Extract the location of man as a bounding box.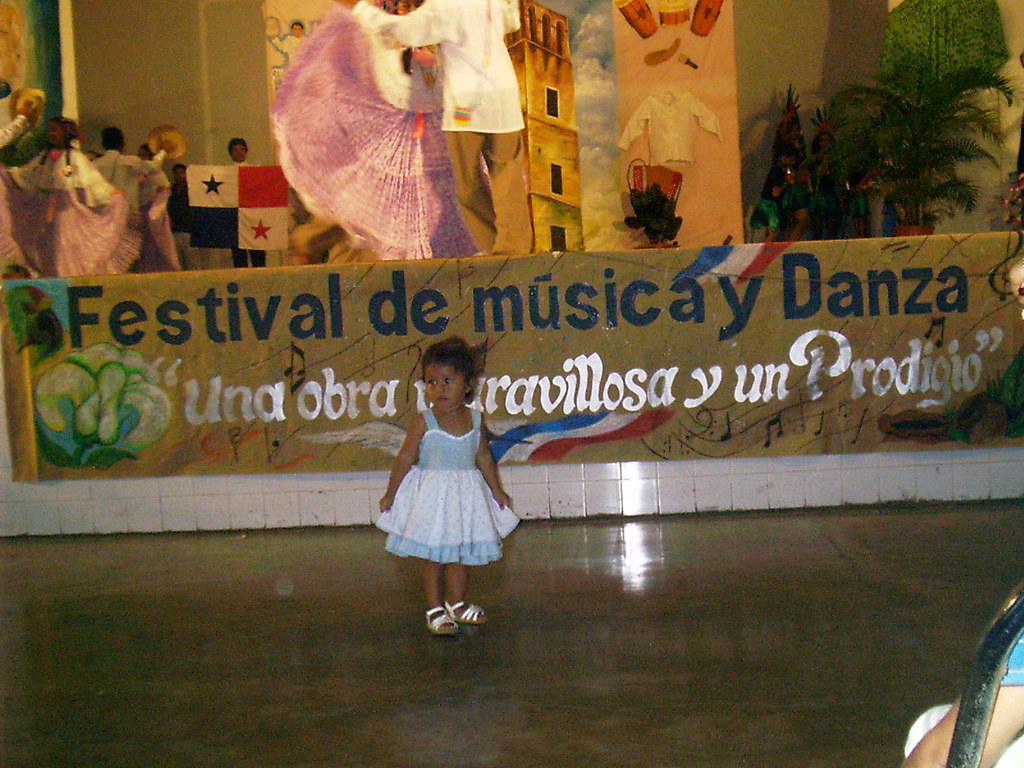
82,119,174,214.
